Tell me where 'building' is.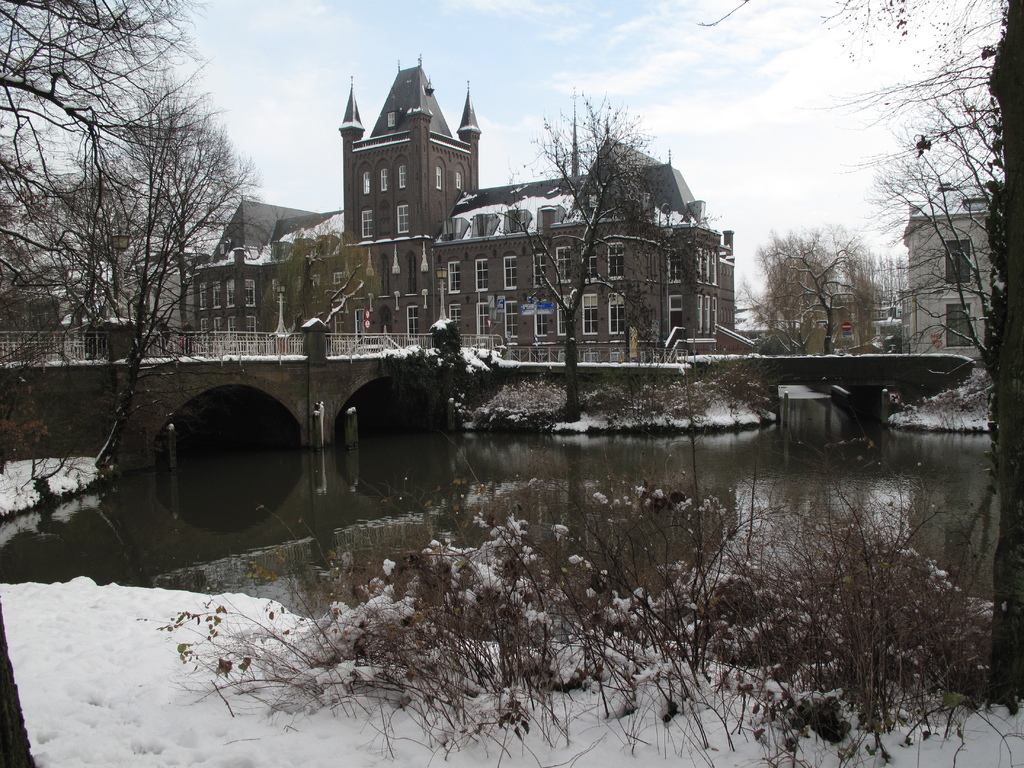
'building' is at (x1=899, y1=214, x2=994, y2=359).
